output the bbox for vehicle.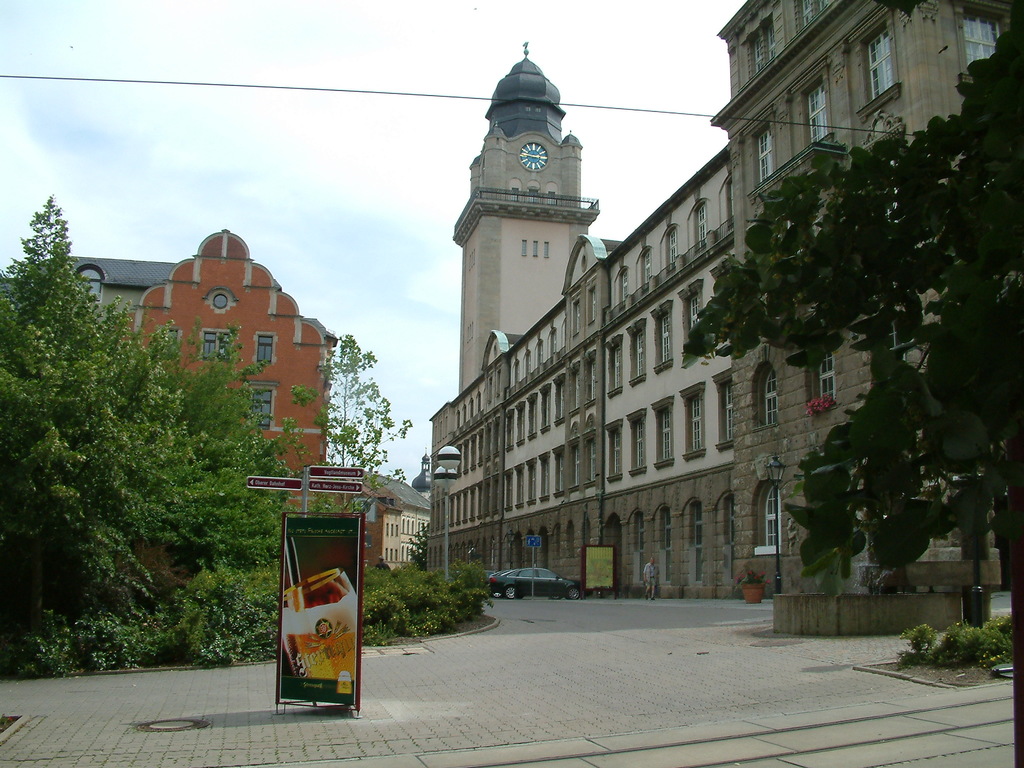
<box>488,564,579,600</box>.
